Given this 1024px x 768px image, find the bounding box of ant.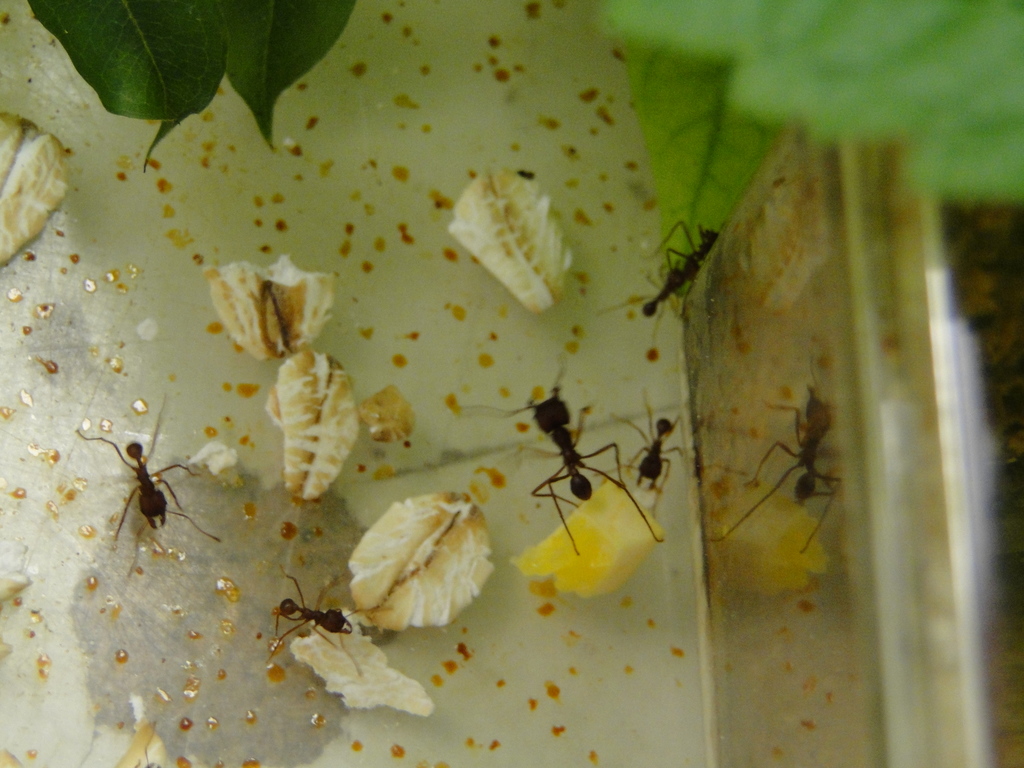
(x1=705, y1=349, x2=849, y2=554).
